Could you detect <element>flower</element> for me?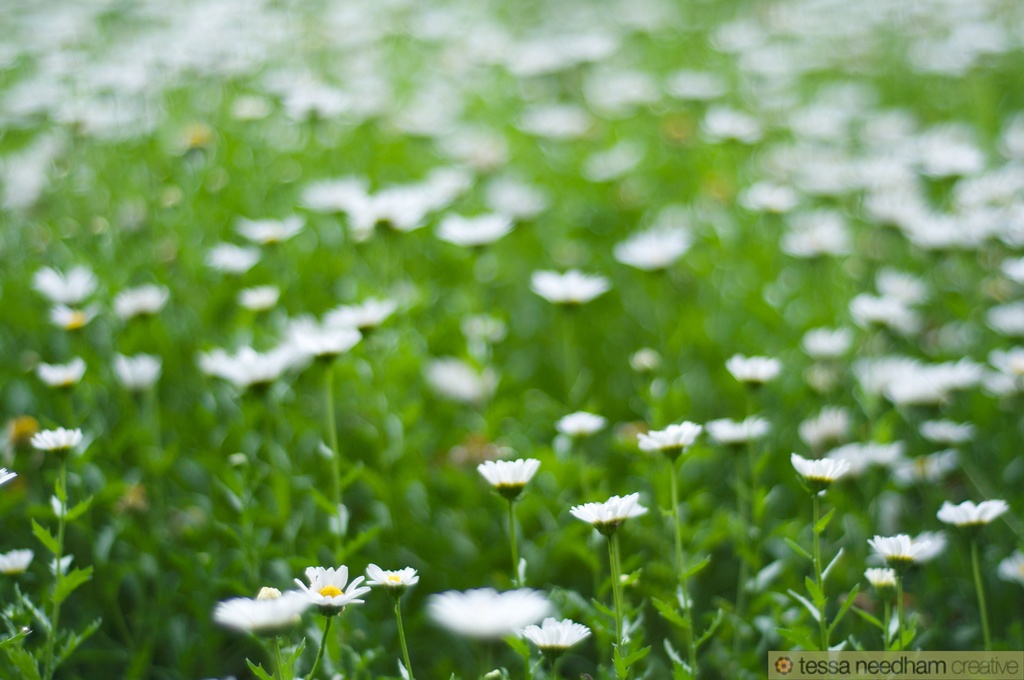
Detection result: locate(531, 269, 613, 306).
